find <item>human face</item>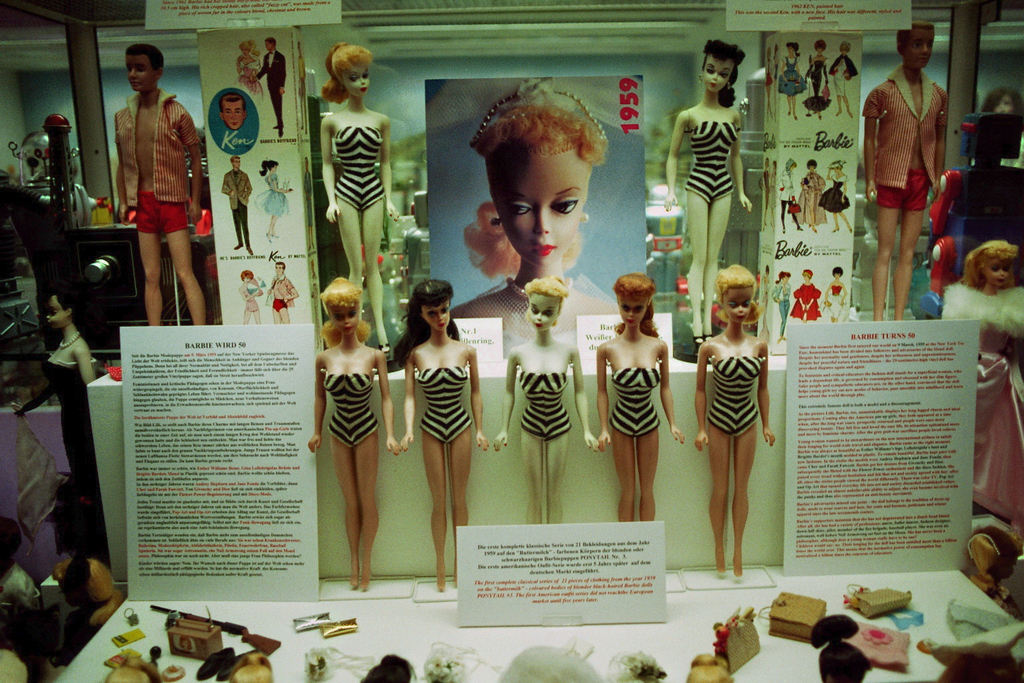
{"x1": 907, "y1": 26, "x2": 937, "y2": 76}
